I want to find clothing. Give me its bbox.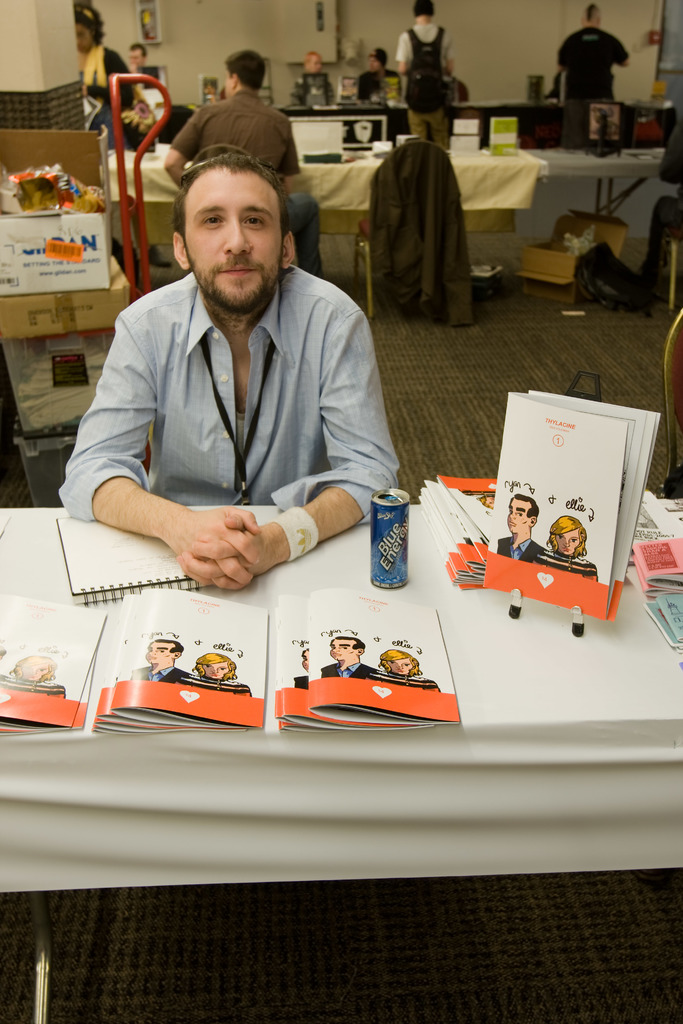
[84,42,149,150].
